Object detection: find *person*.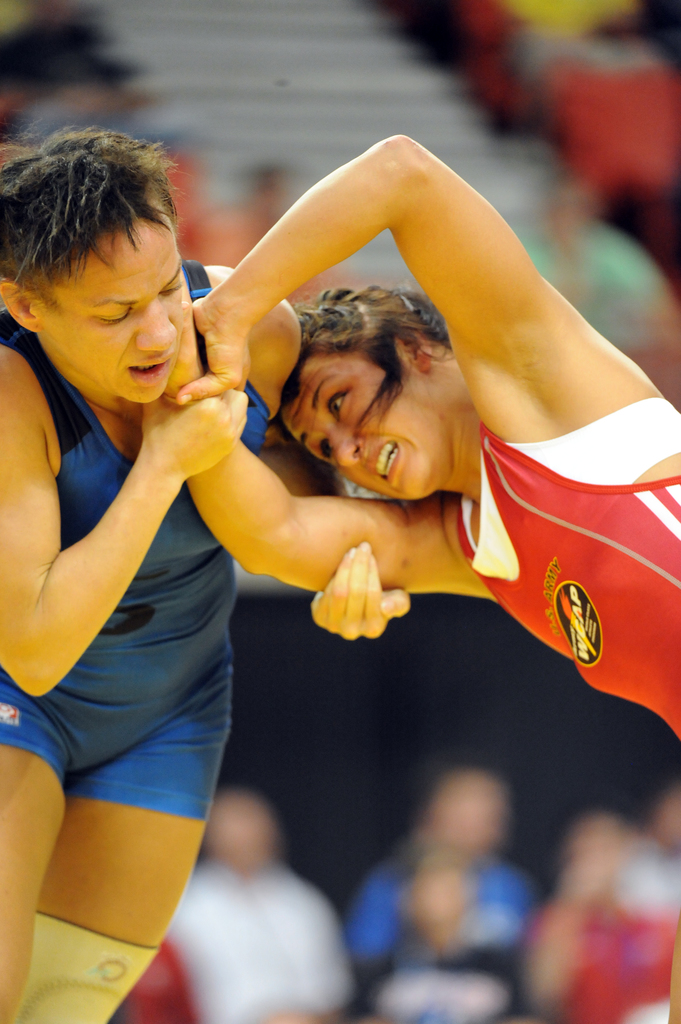
136:143:680:769.
